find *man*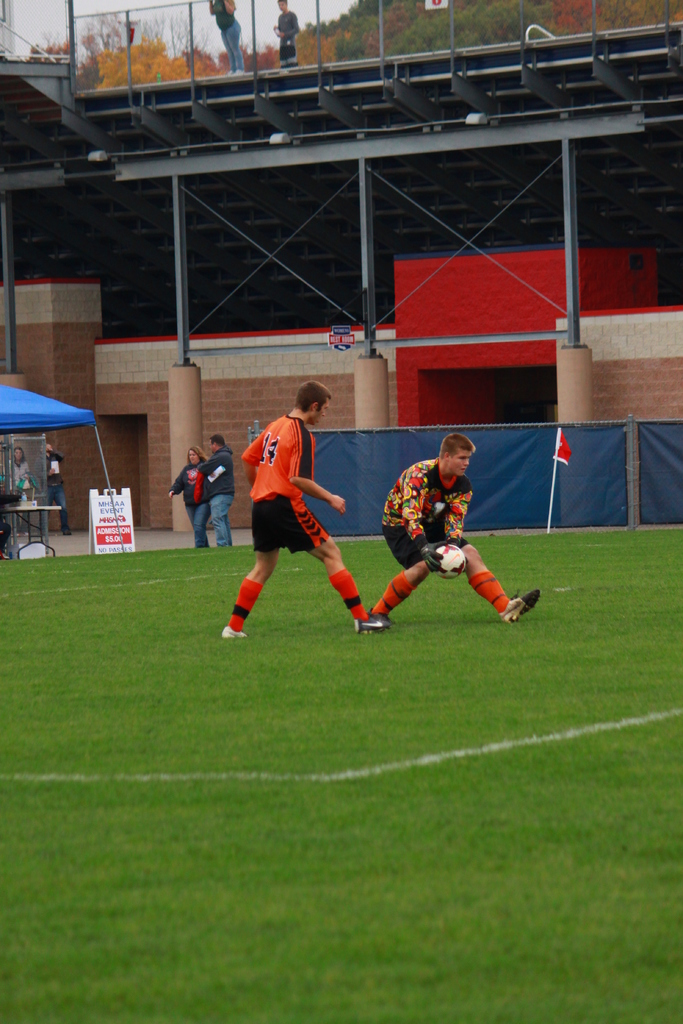
[219,385,385,630]
